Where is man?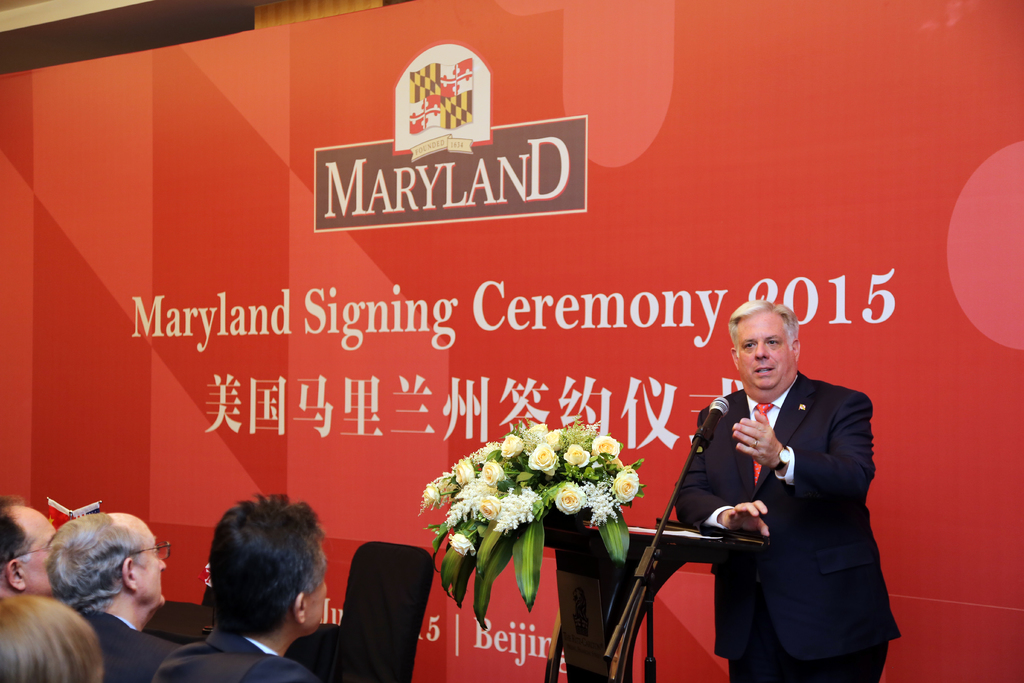
left=153, top=493, right=334, bottom=682.
